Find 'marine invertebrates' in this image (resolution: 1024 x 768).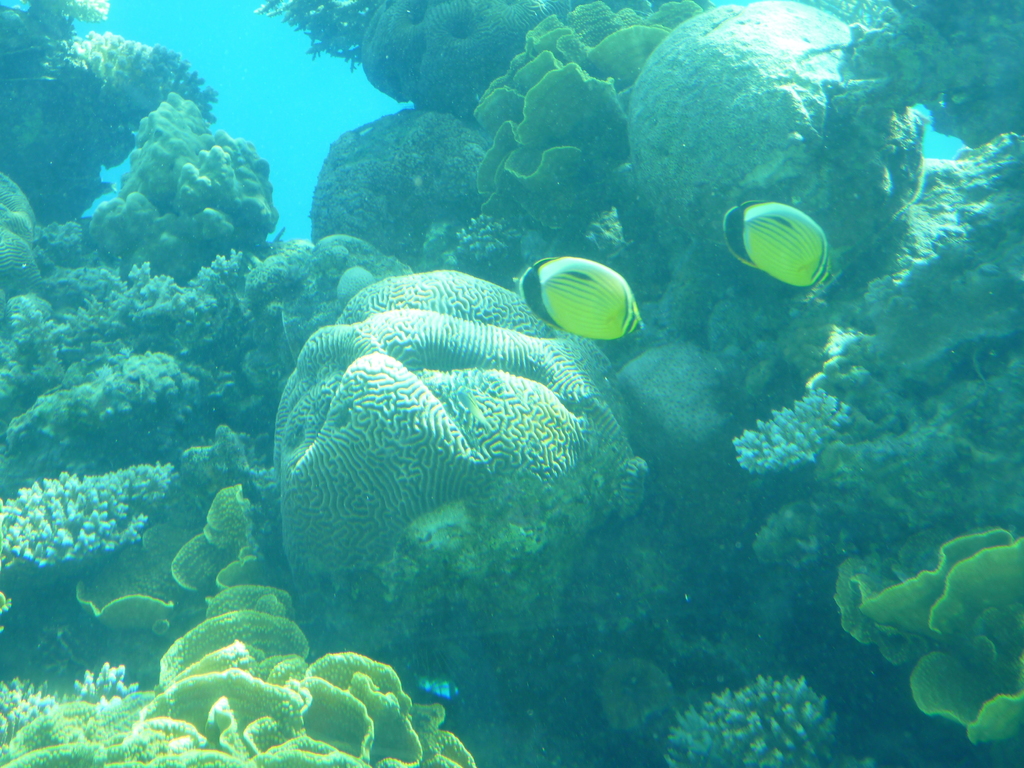
<bbox>652, 662, 886, 767</bbox>.
